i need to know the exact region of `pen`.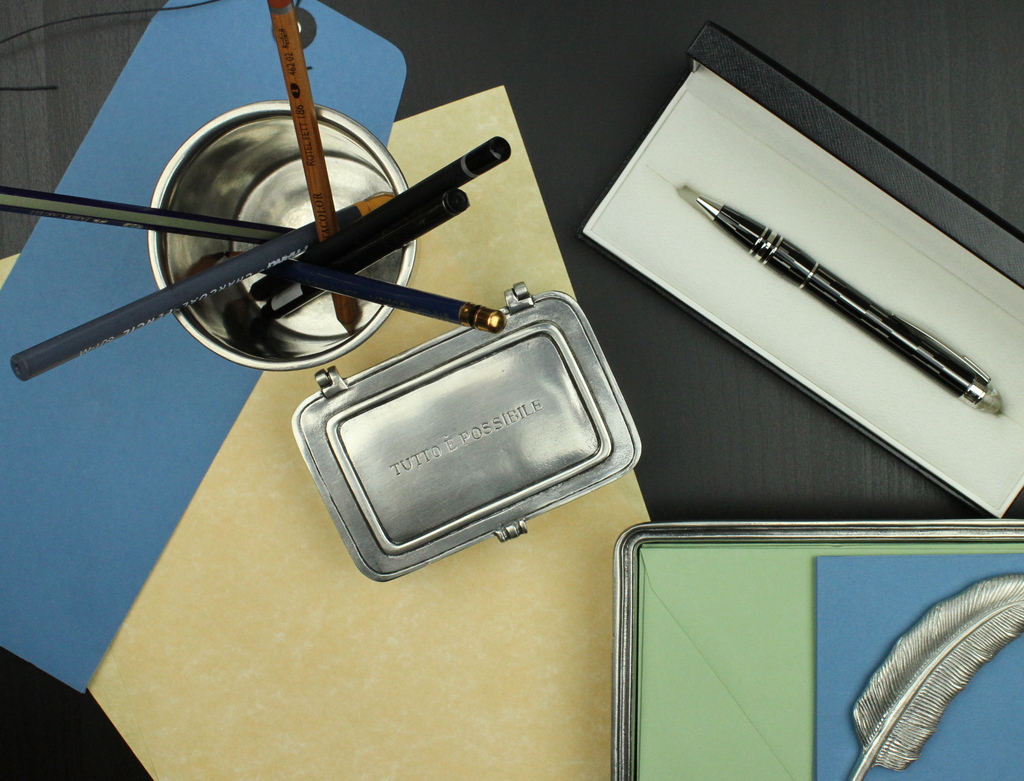
Region: <region>684, 182, 1009, 424</region>.
